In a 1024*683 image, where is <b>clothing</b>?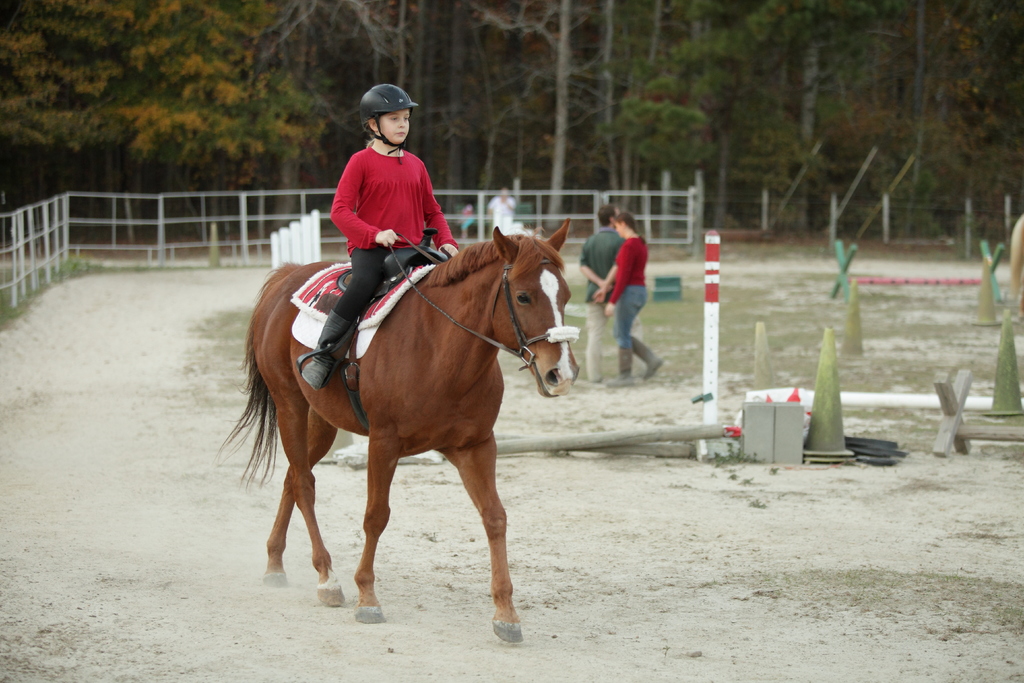
[605, 240, 654, 361].
